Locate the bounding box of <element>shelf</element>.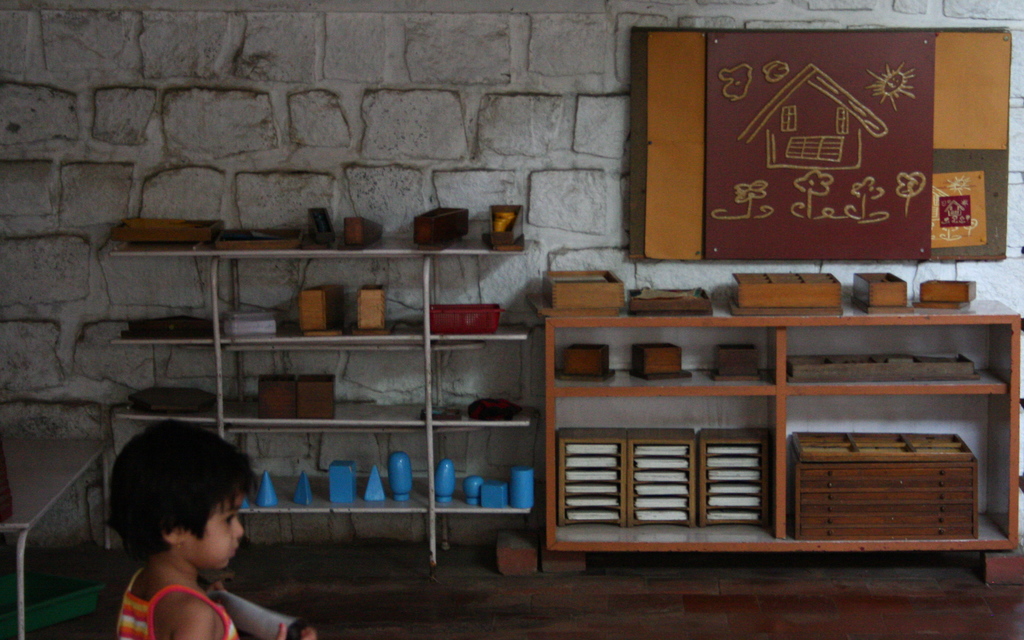
Bounding box: <region>81, 230, 544, 576</region>.
